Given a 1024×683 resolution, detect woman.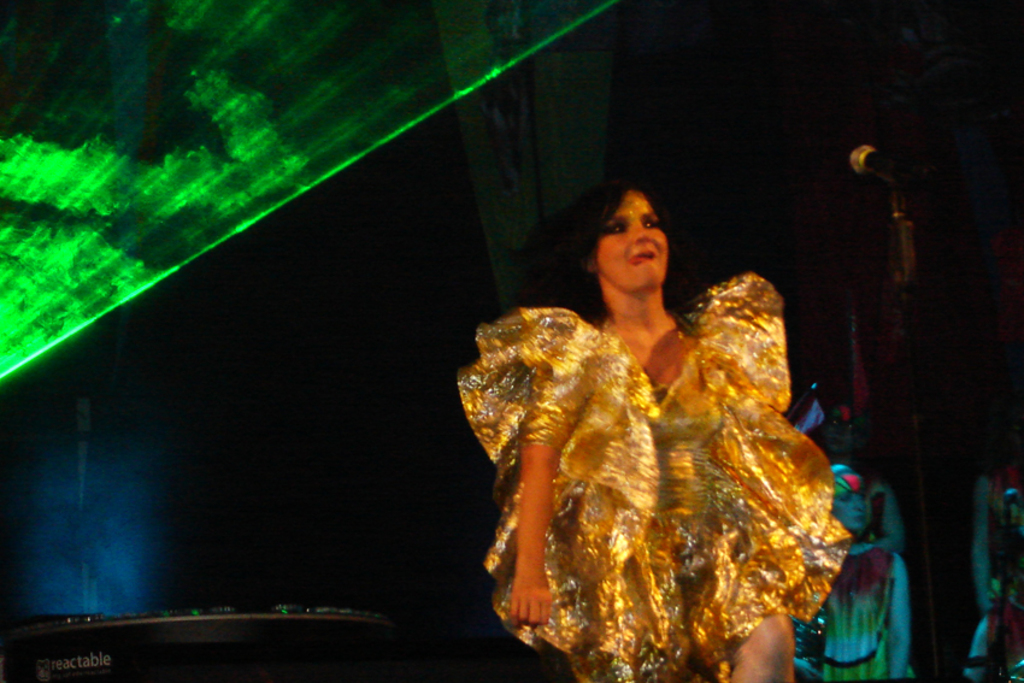
485/166/841/666.
